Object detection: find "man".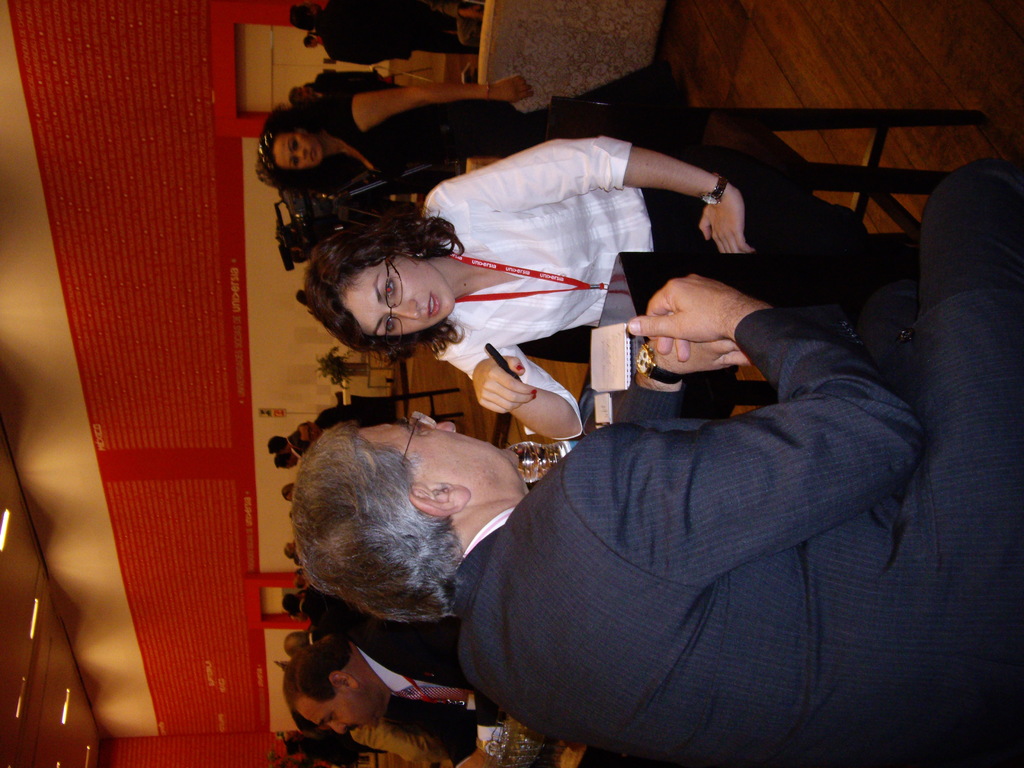
locate(290, 153, 1023, 765).
